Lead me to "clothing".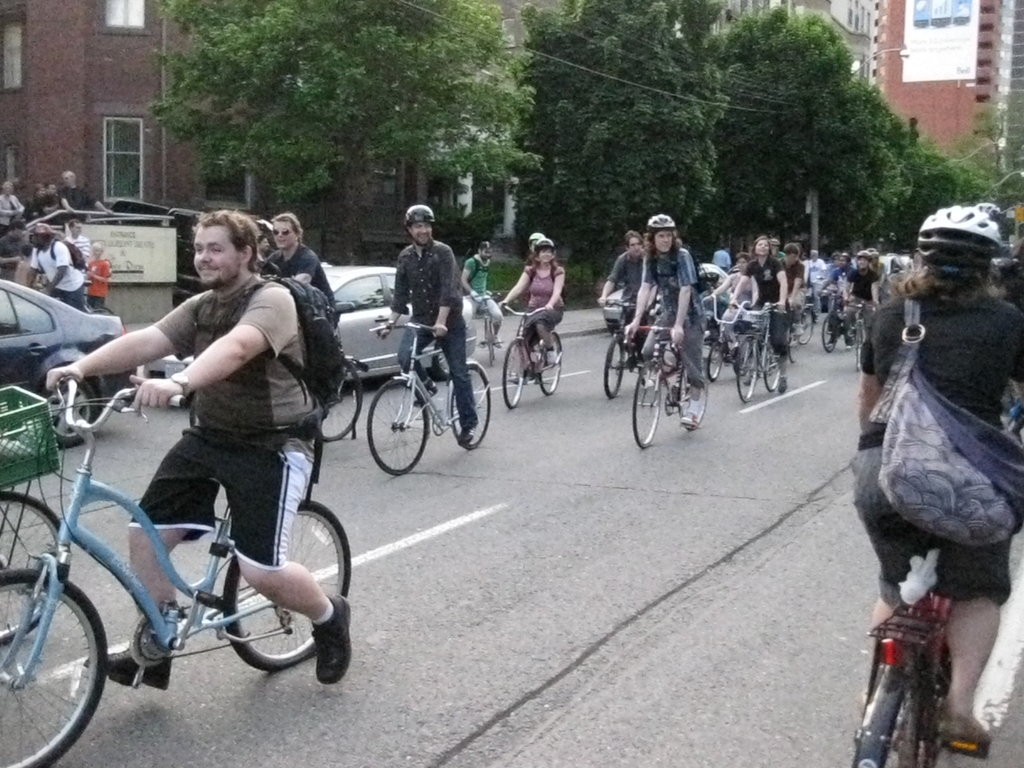
Lead to [264, 243, 338, 325].
